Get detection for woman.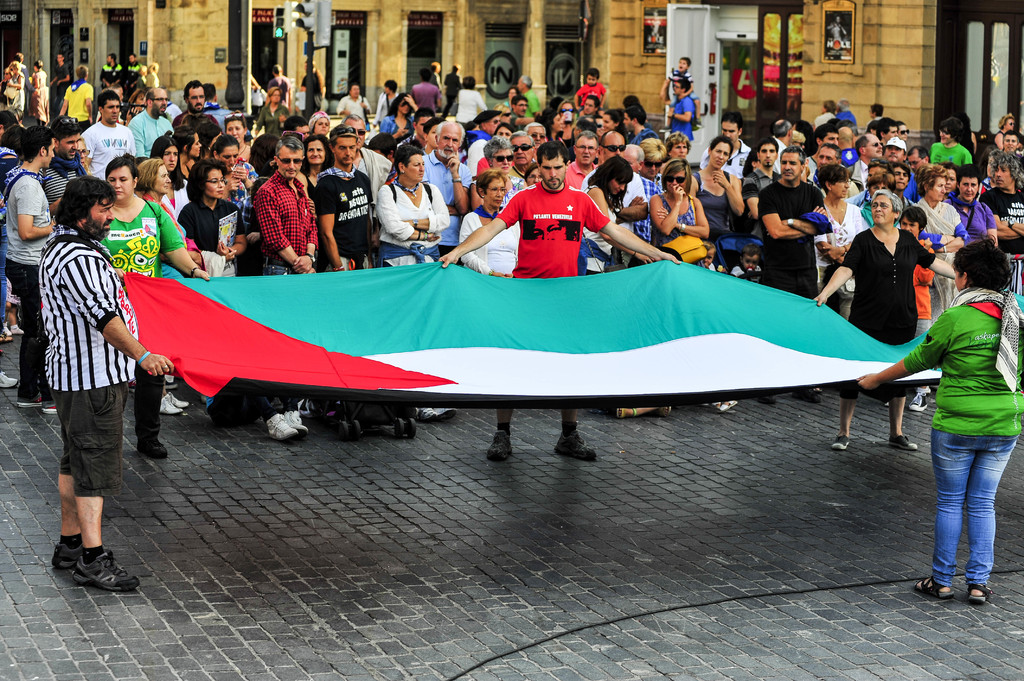
Detection: BBox(858, 239, 1022, 605).
